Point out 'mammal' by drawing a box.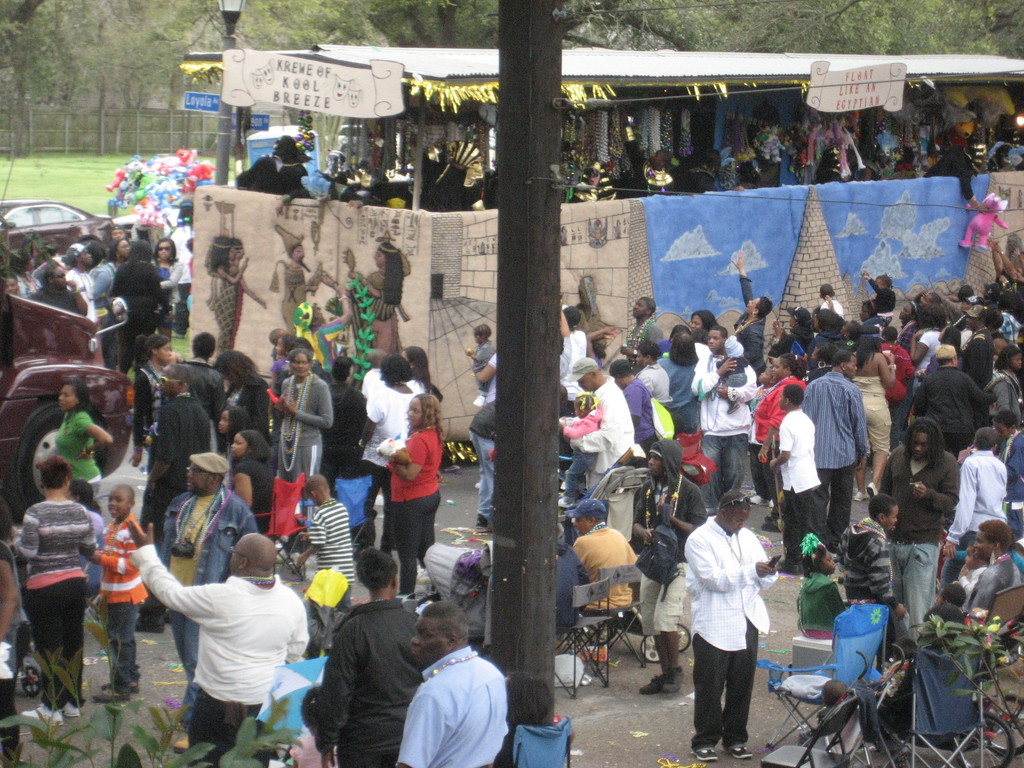
678/147/746/192.
